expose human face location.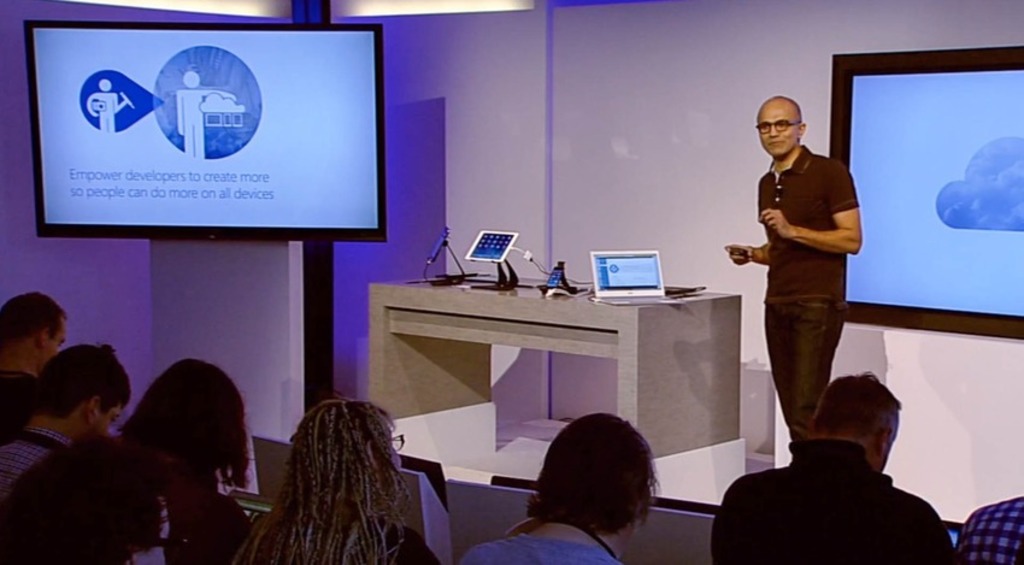
Exposed at bbox=[759, 102, 801, 159].
